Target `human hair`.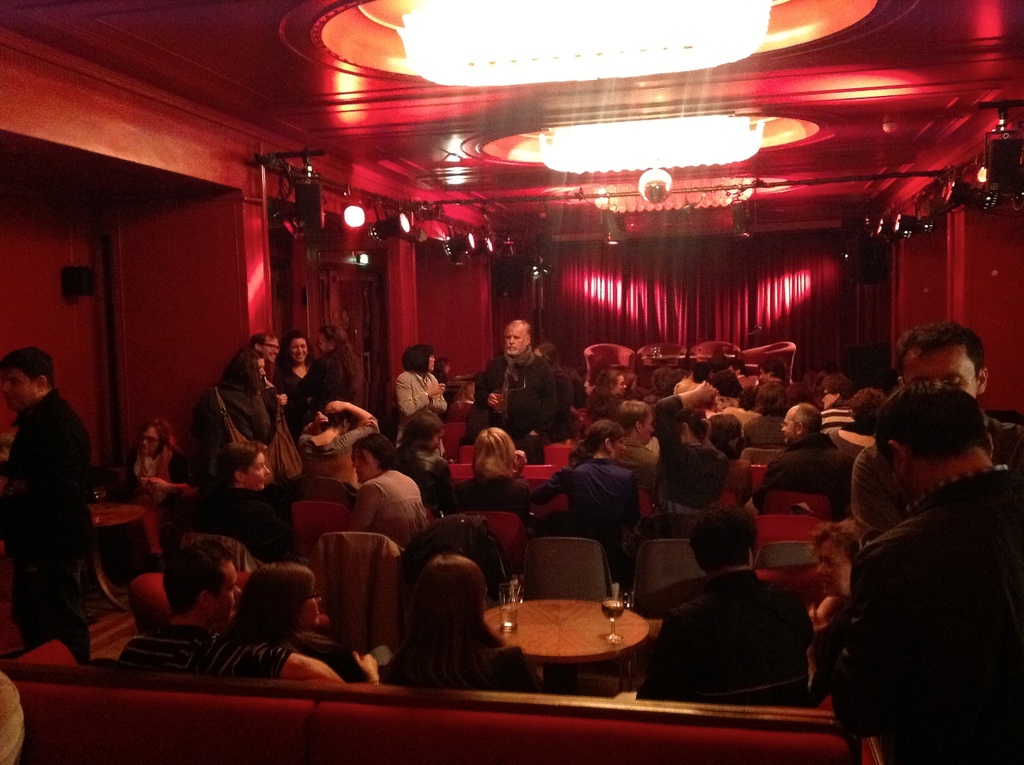
Target region: [470, 427, 518, 477].
